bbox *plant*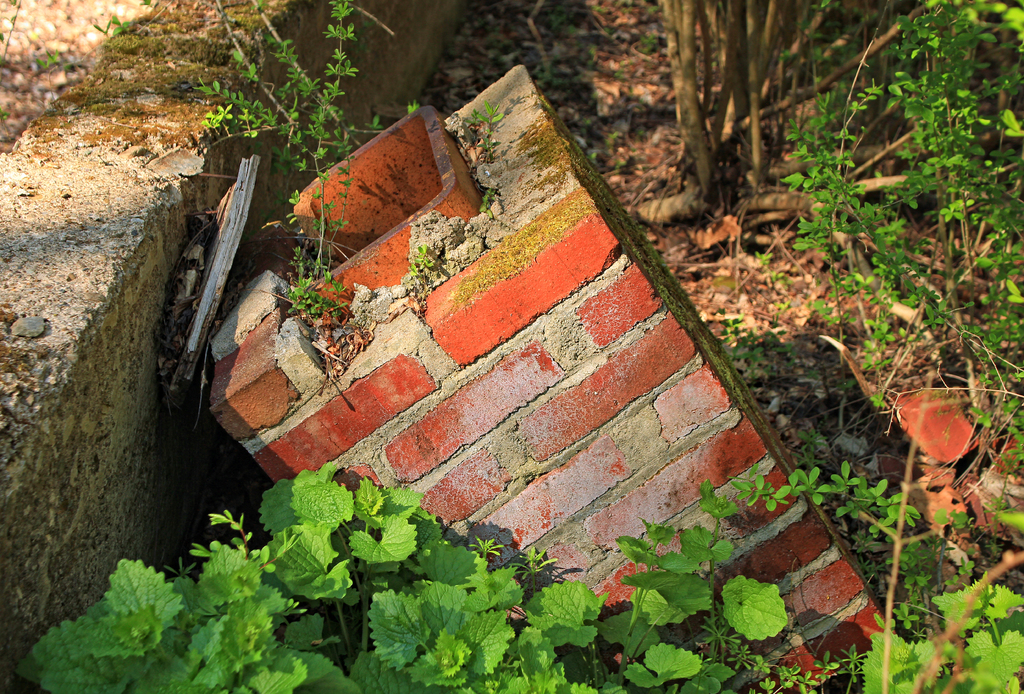
bbox=(154, 0, 525, 346)
